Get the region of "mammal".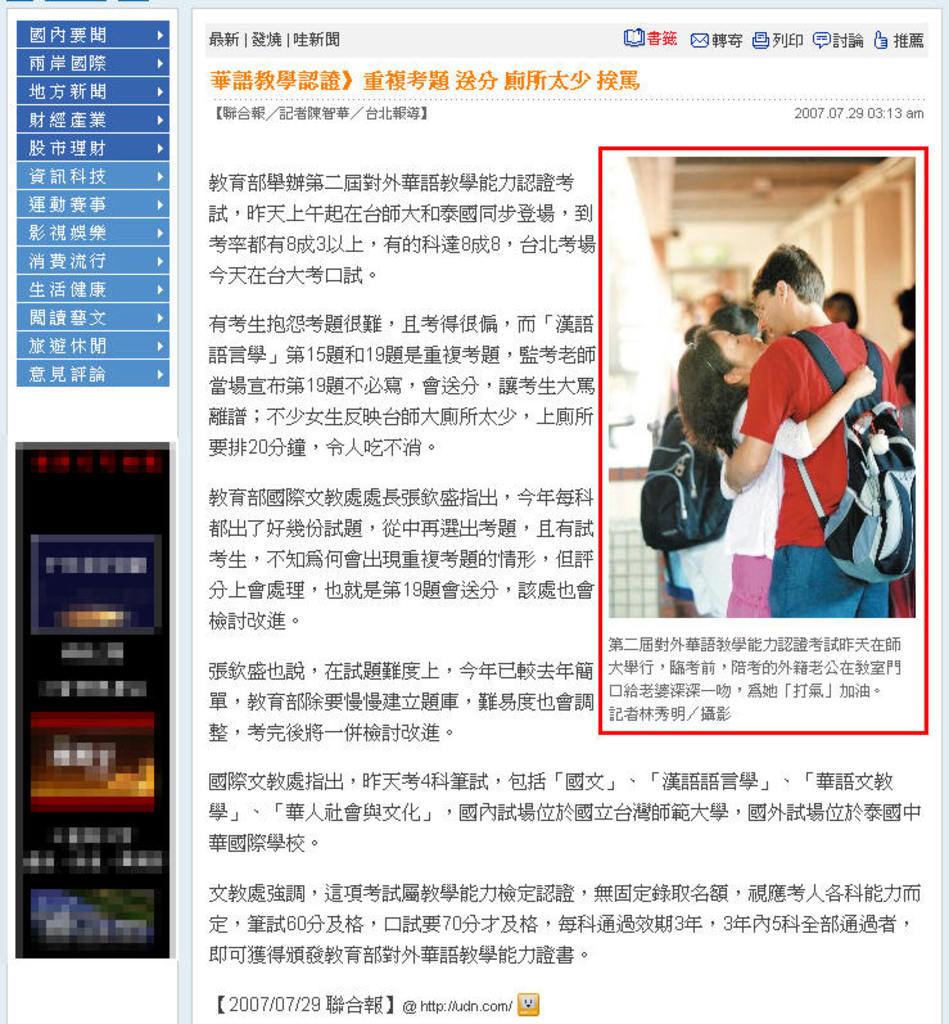
bbox=[827, 289, 860, 330].
